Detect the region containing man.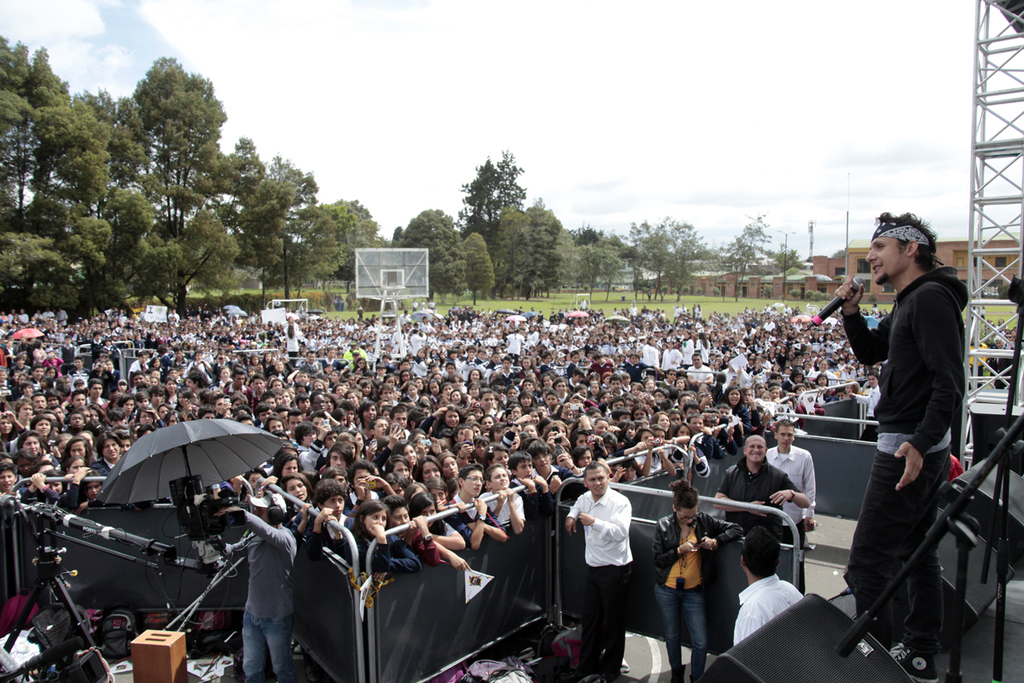
651, 499, 737, 670.
